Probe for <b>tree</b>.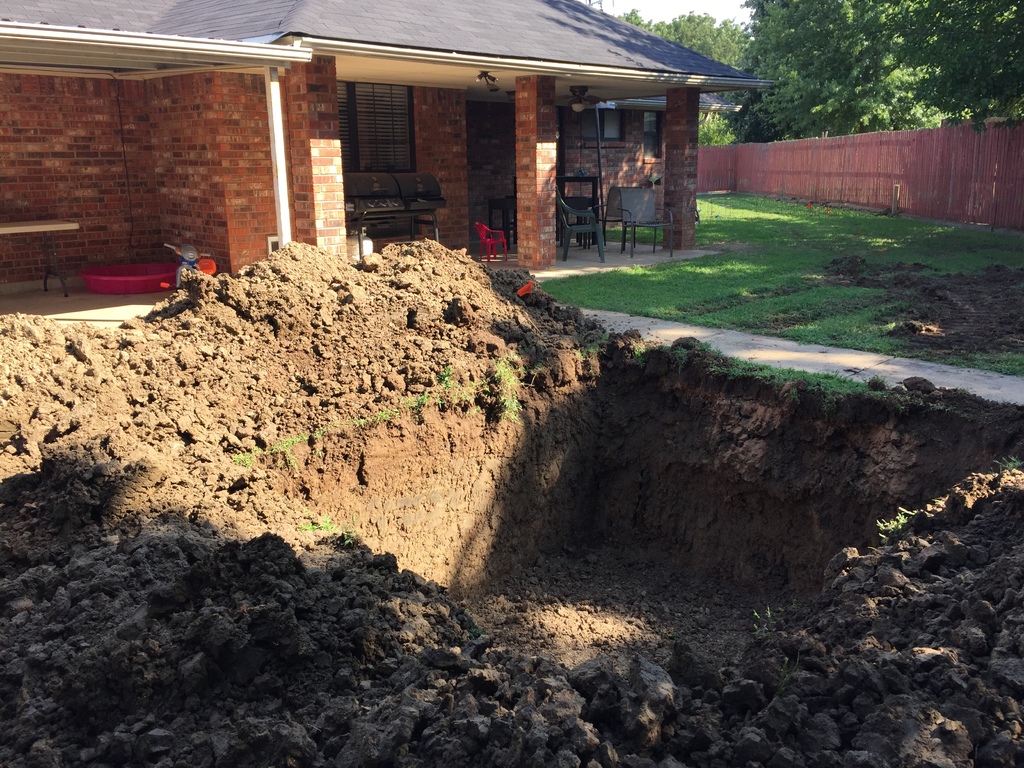
Probe result: left=623, top=6, right=755, bottom=143.
